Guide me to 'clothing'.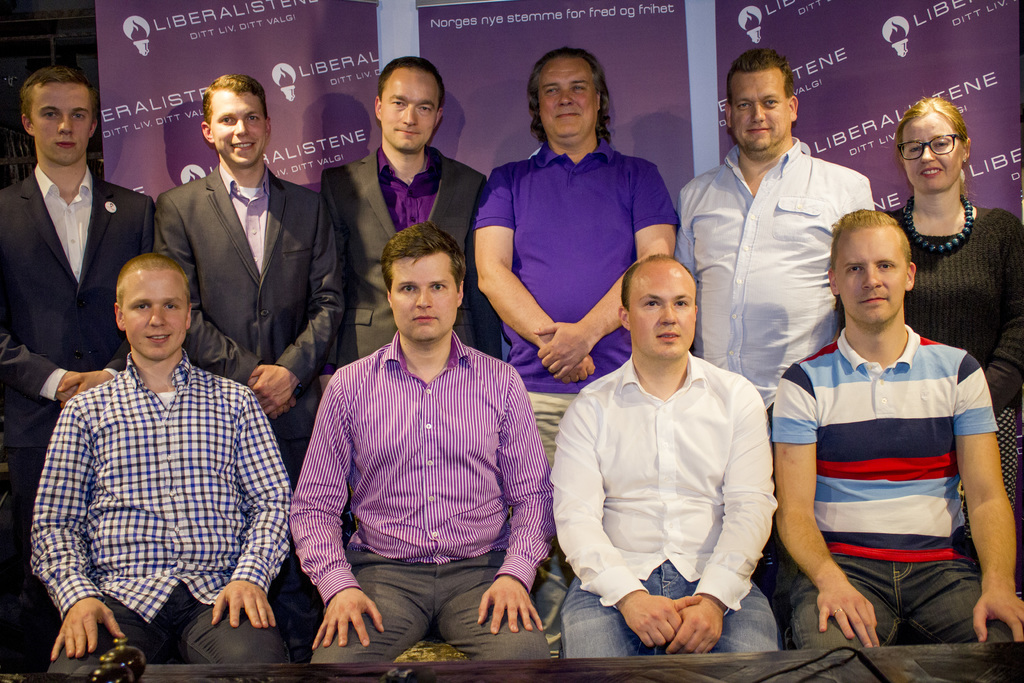
Guidance: bbox(31, 340, 289, 660).
